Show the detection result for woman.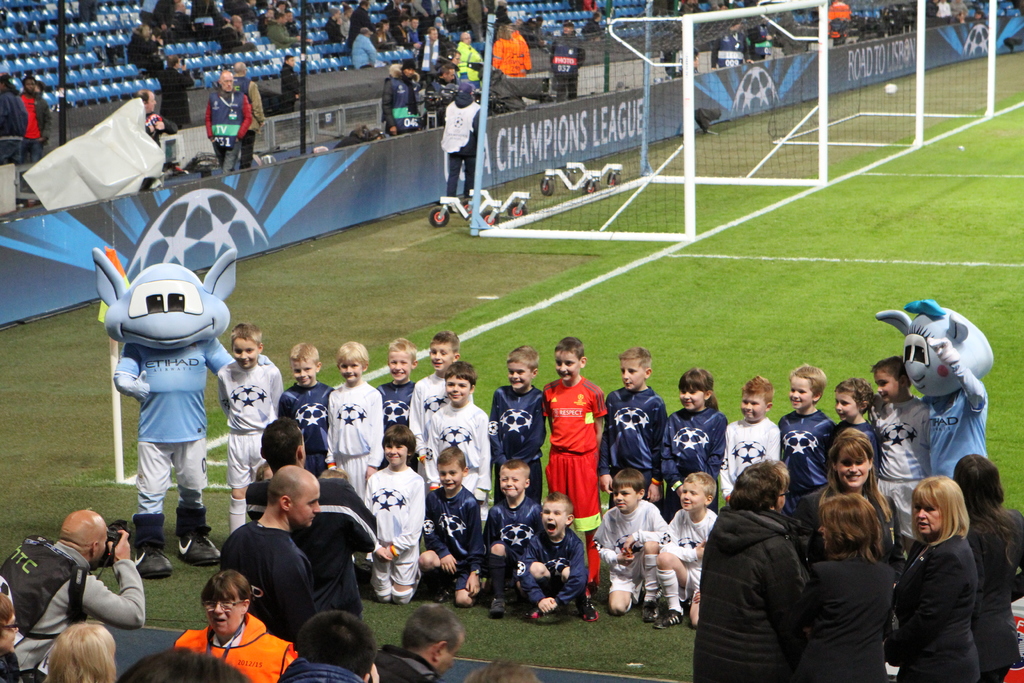
{"x1": 949, "y1": 0, "x2": 968, "y2": 17}.
